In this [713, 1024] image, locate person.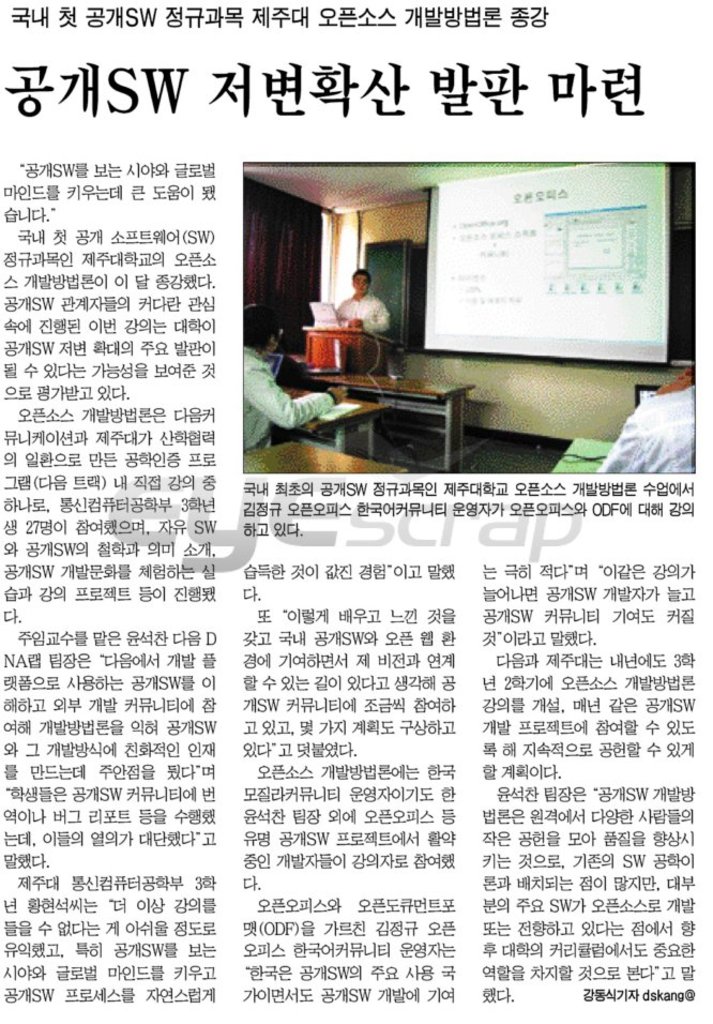
Bounding box: (left=233, top=301, right=347, bottom=454).
